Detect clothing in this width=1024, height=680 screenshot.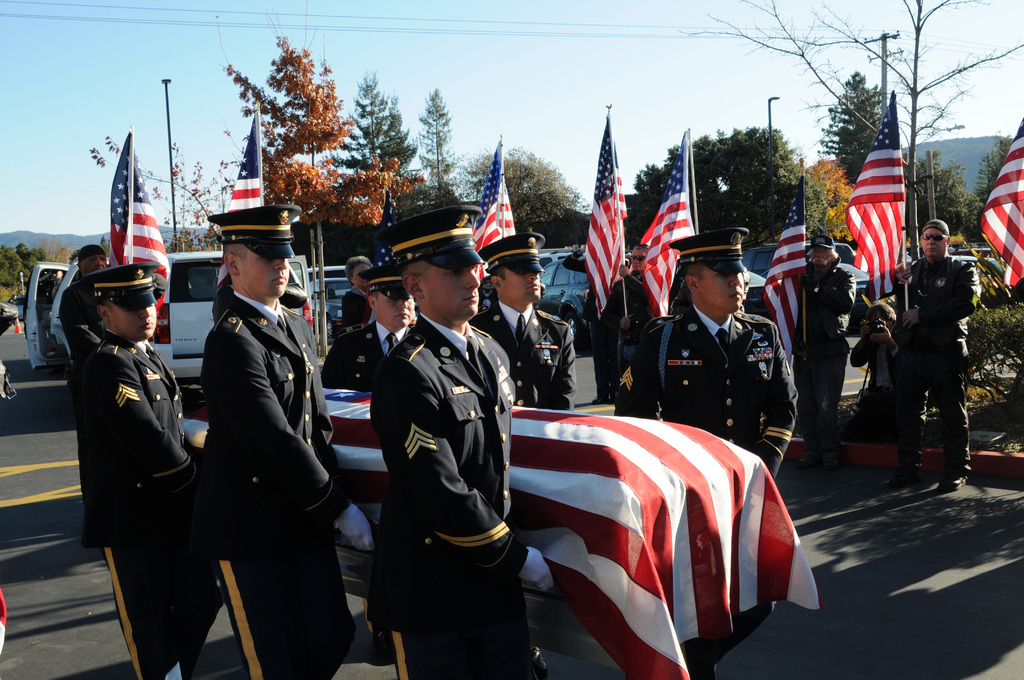
Detection: [x1=323, y1=310, x2=416, y2=393].
